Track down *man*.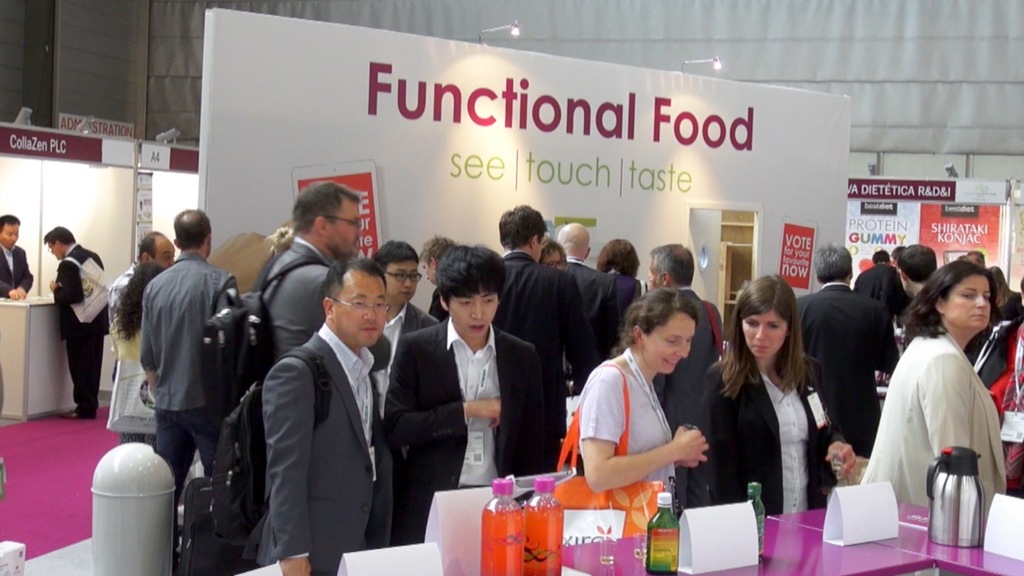
Tracked to (365,239,438,401).
